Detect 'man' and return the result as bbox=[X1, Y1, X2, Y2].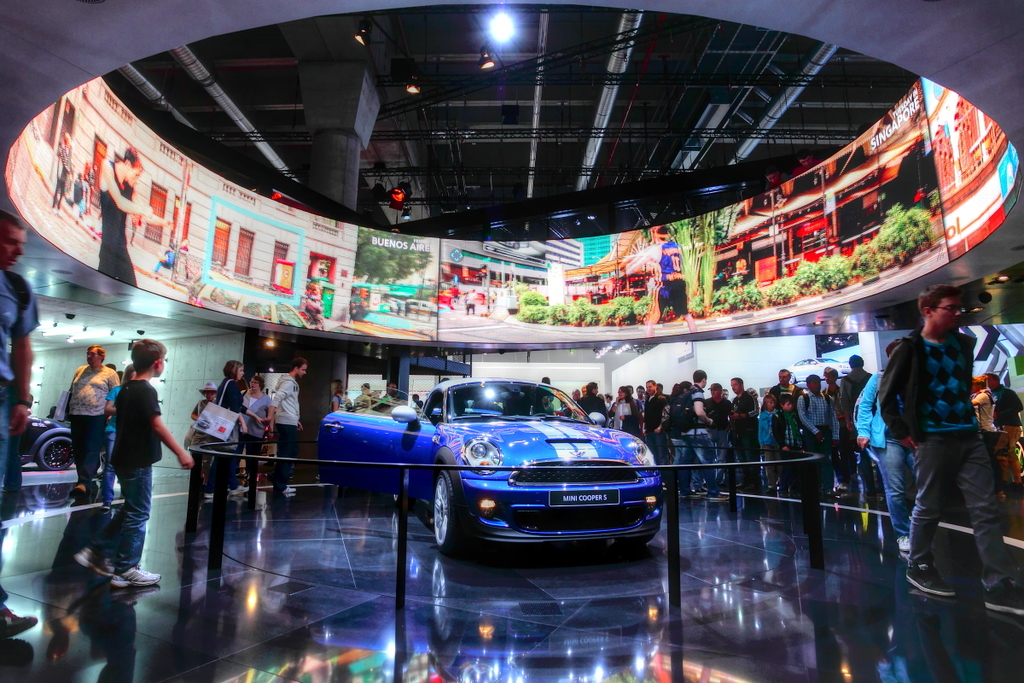
bbox=[637, 378, 672, 469].
